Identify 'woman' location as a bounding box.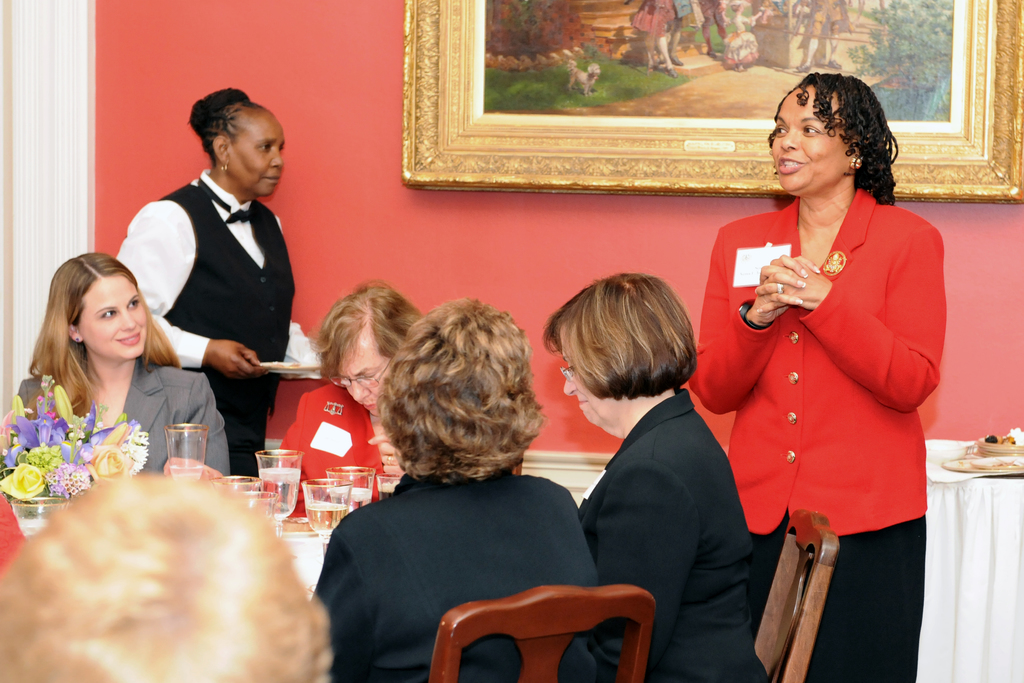
region(166, 274, 424, 528).
